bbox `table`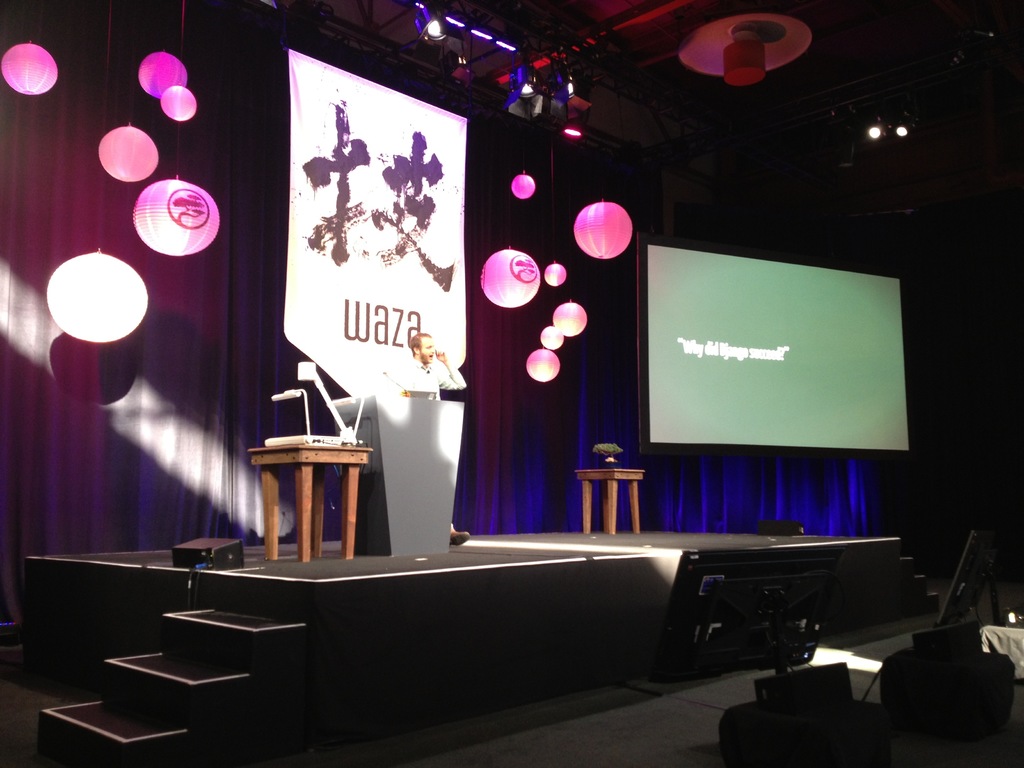
left=232, top=423, right=379, bottom=571
